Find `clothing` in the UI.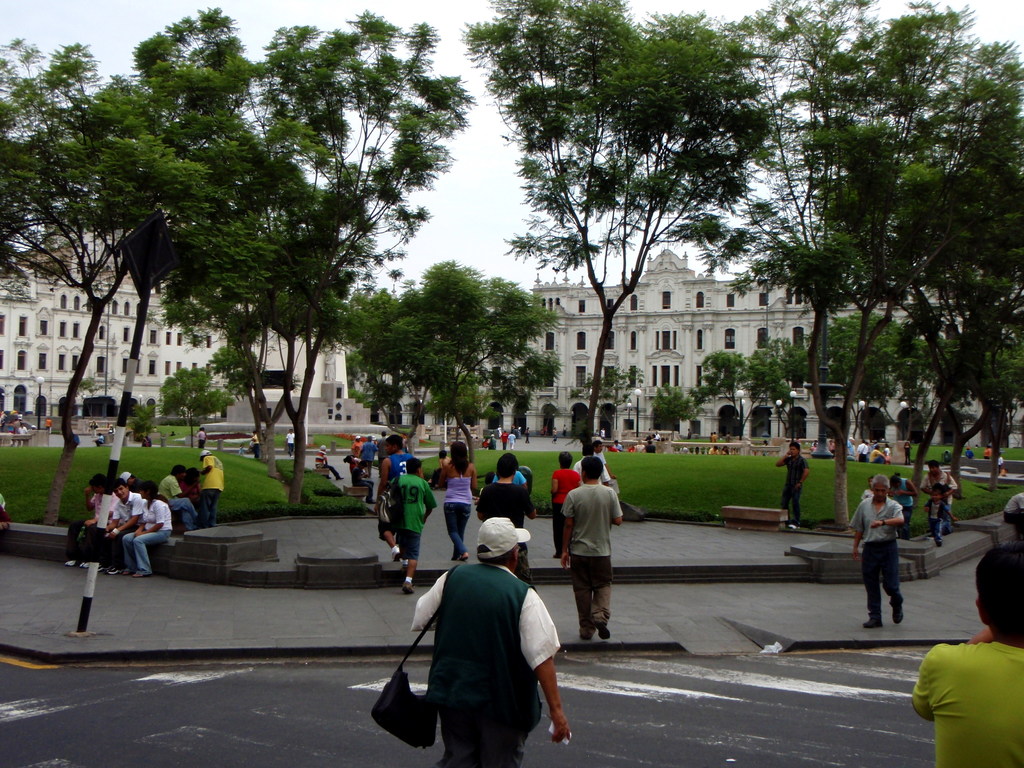
UI element at l=480, t=483, r=537, b=582.
